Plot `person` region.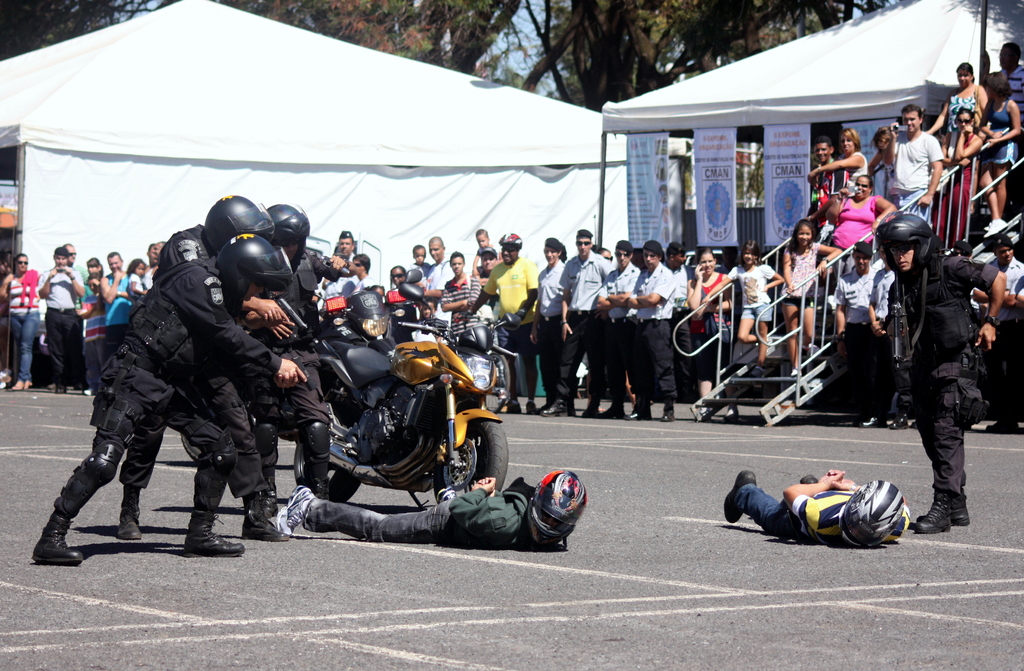
Plotted at [x1=470, y1=225, x2=492, y2=277].
